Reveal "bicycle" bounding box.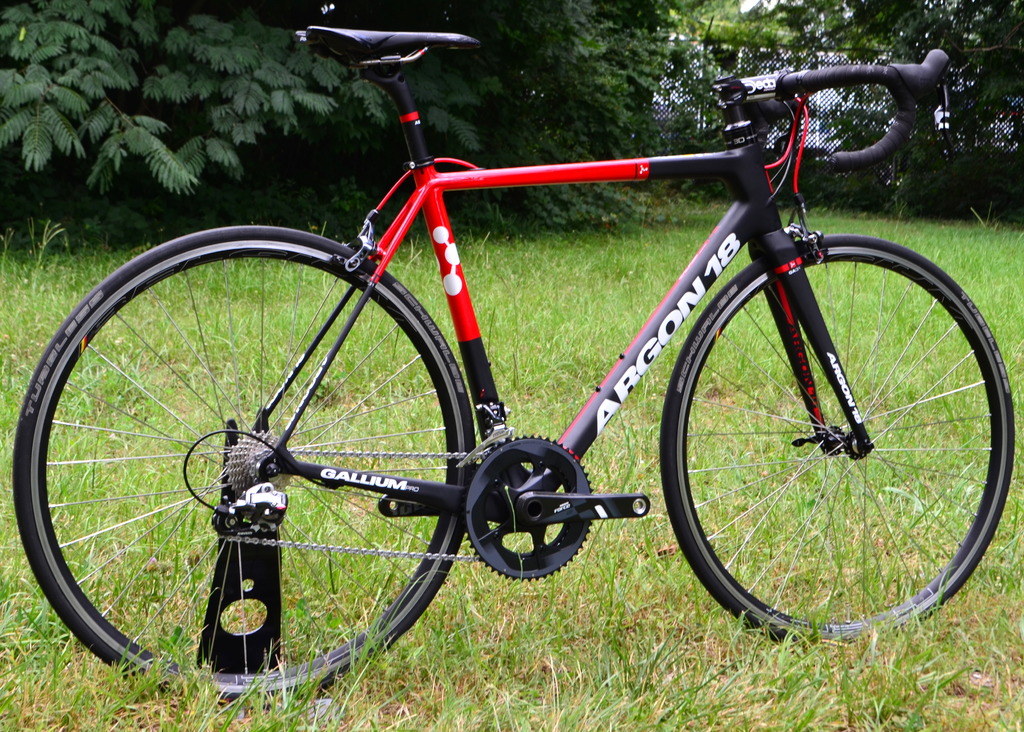
Revealed: 10/25/1021/704.
